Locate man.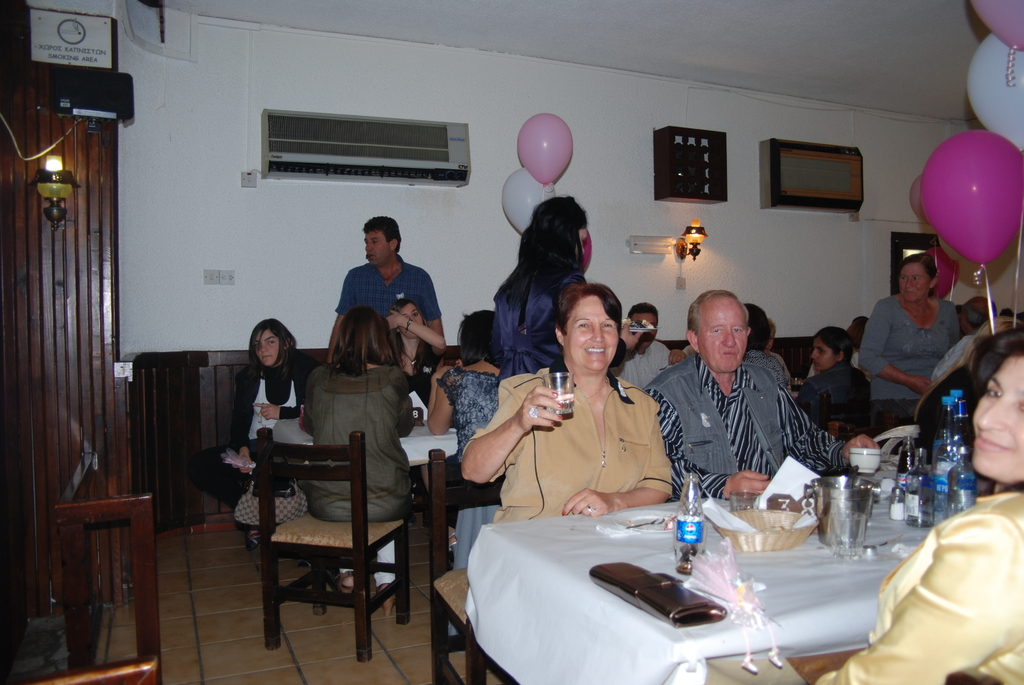
Bounding box: [x1=317, y1=211, x2=460, y2=368].
